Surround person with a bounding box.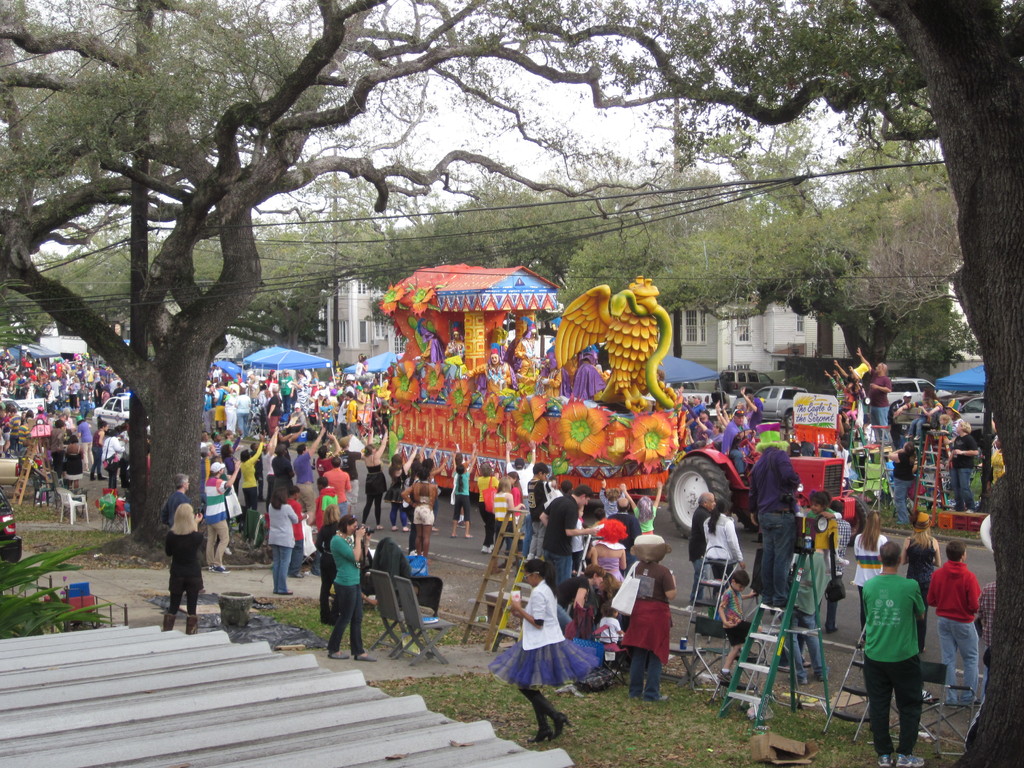
811/490/849/621.
